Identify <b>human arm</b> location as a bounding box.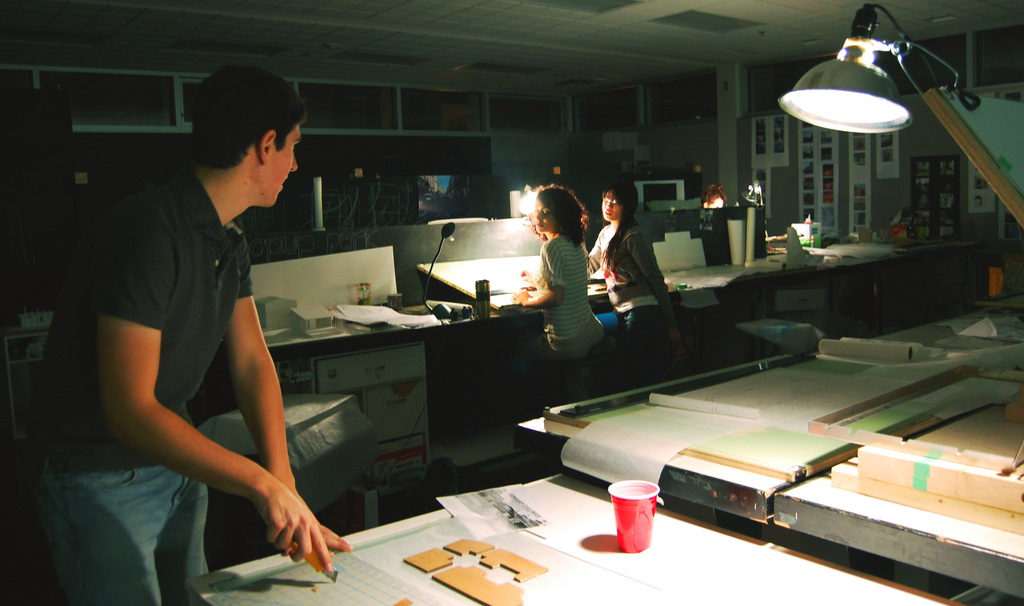
box(624, 227, 686, 355).
